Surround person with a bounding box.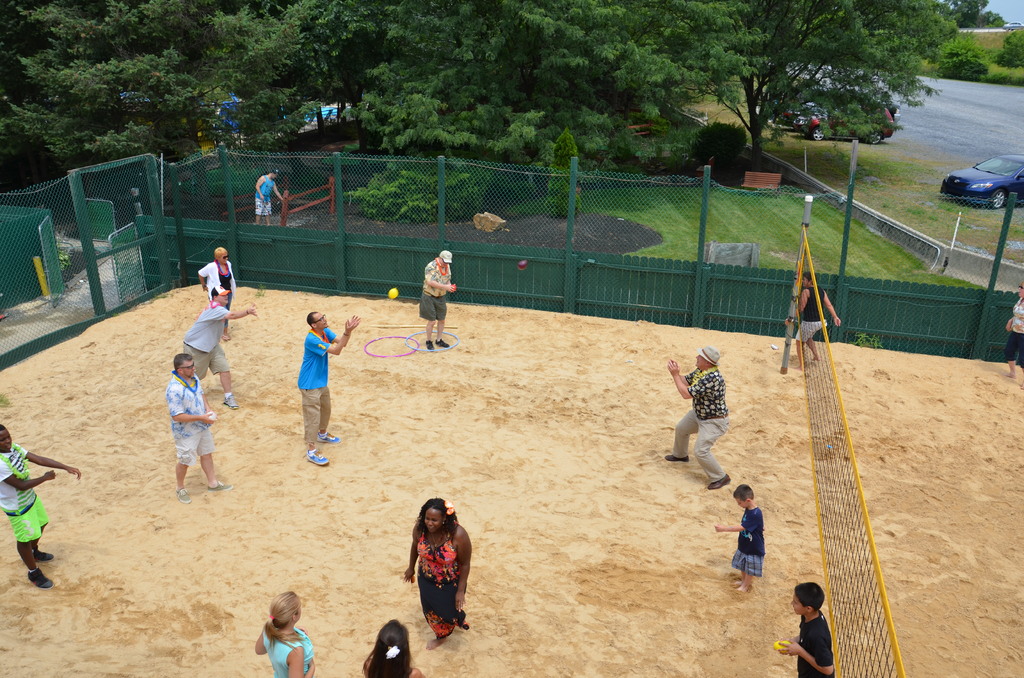
{"x1": 253, "y1": 591, "x2": 316, "y2": 677}.
